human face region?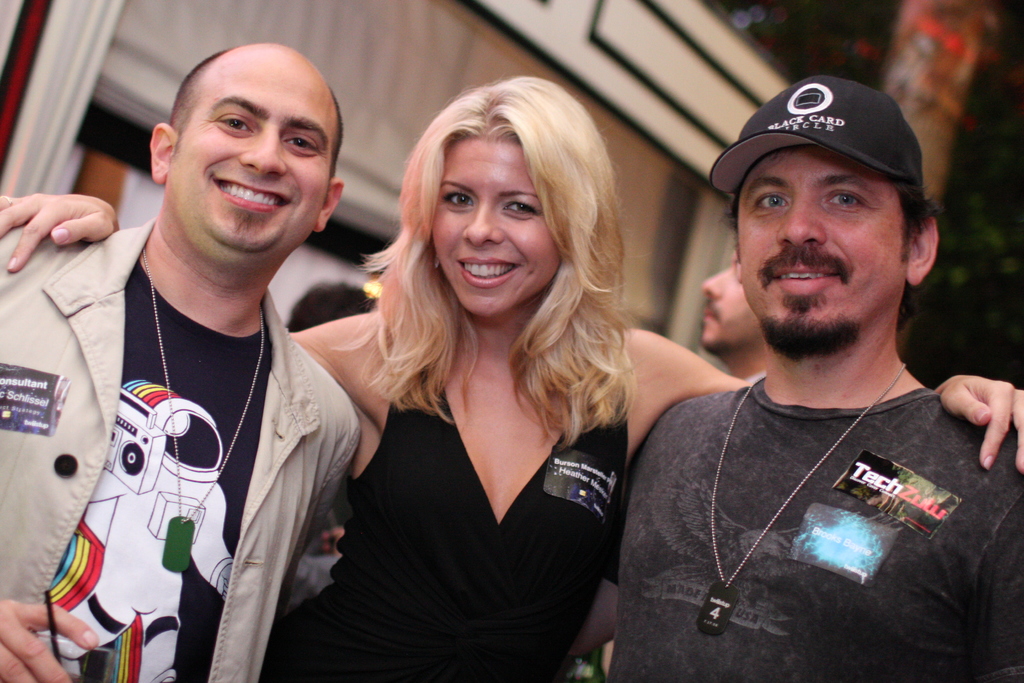
{"x1": 173, "y1": 68, "x2": 326, "y2": 266}
